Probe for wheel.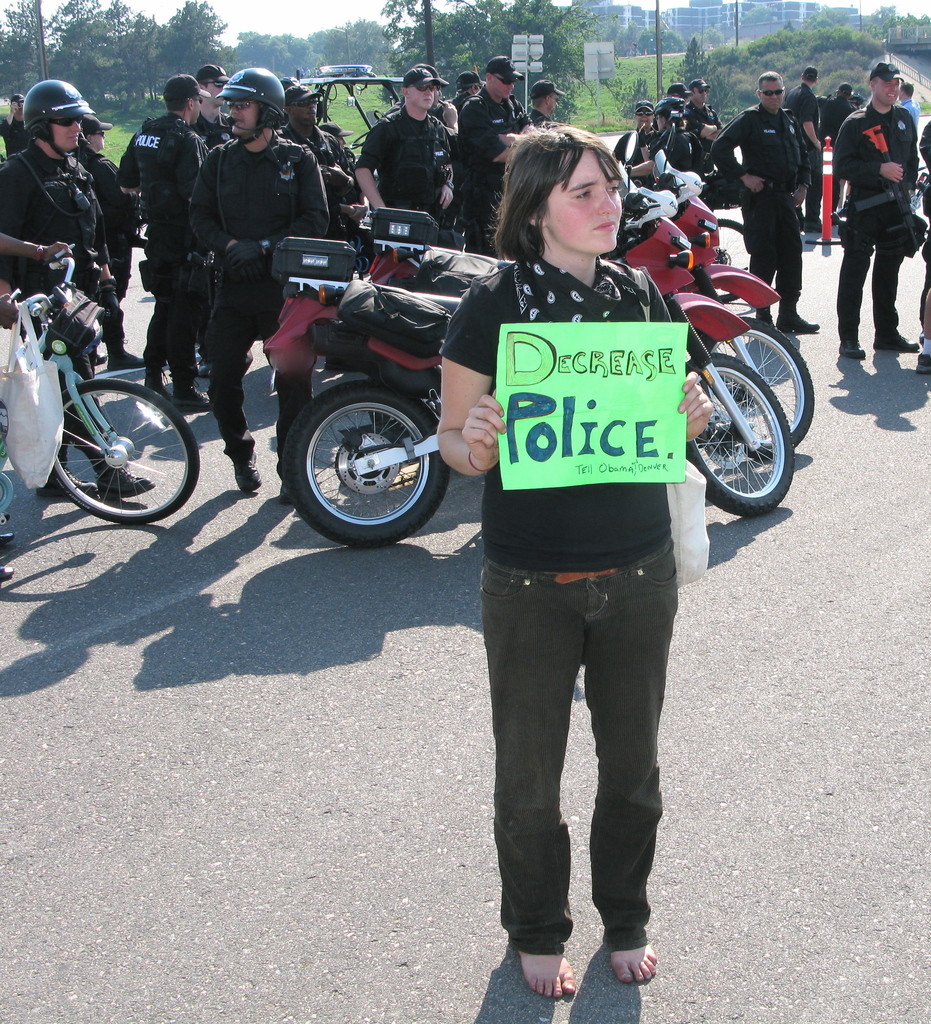
Probe result: (left=285, top=364, right=452, bottom=525).
